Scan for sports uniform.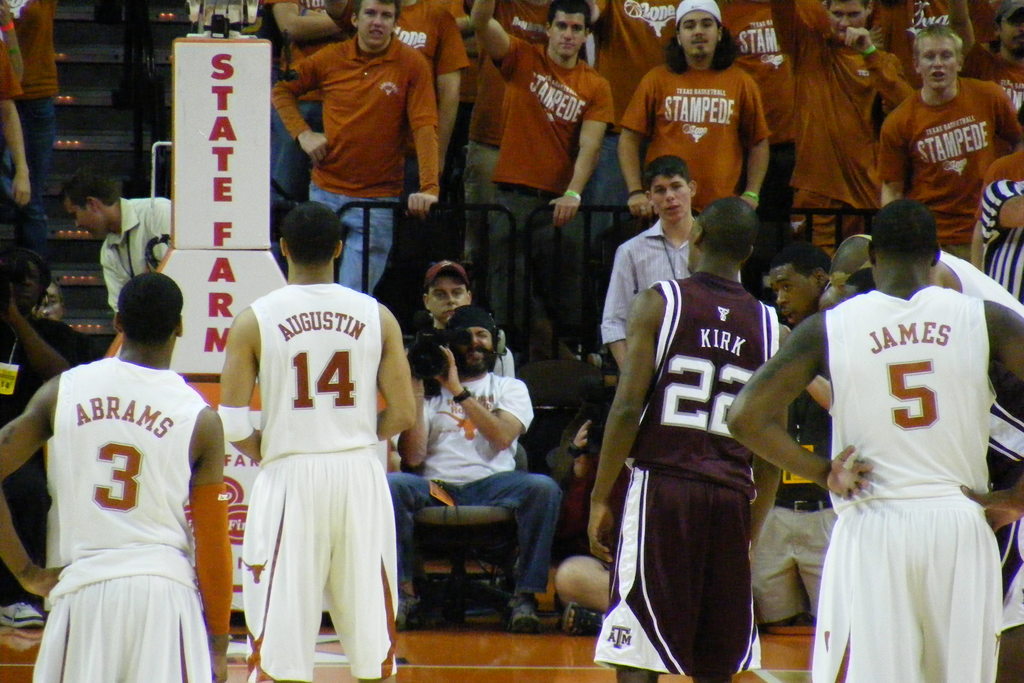
Scan result: bbox=(28, 359, 214, 682).
